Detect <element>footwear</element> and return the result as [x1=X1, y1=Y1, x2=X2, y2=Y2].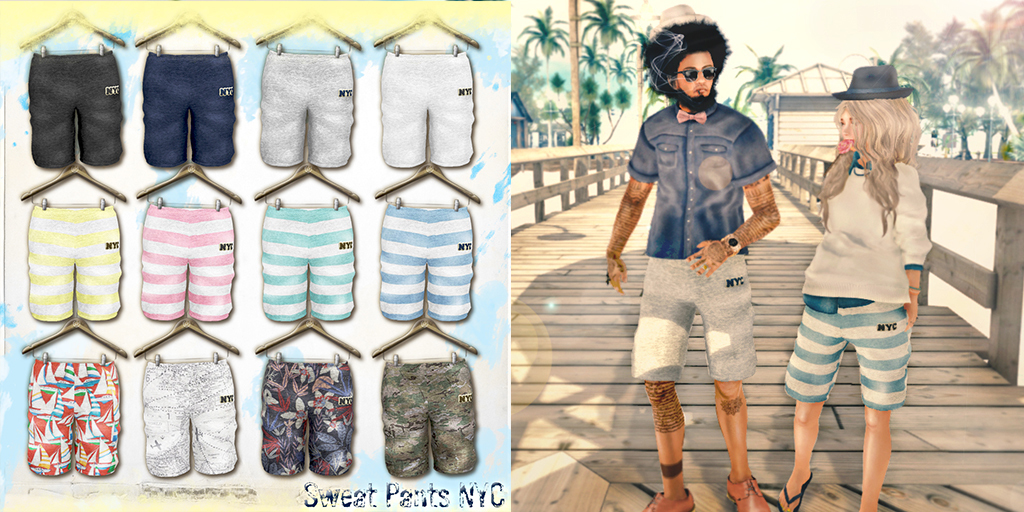
[x1=775, y1=471, x2=813, y2=511].
